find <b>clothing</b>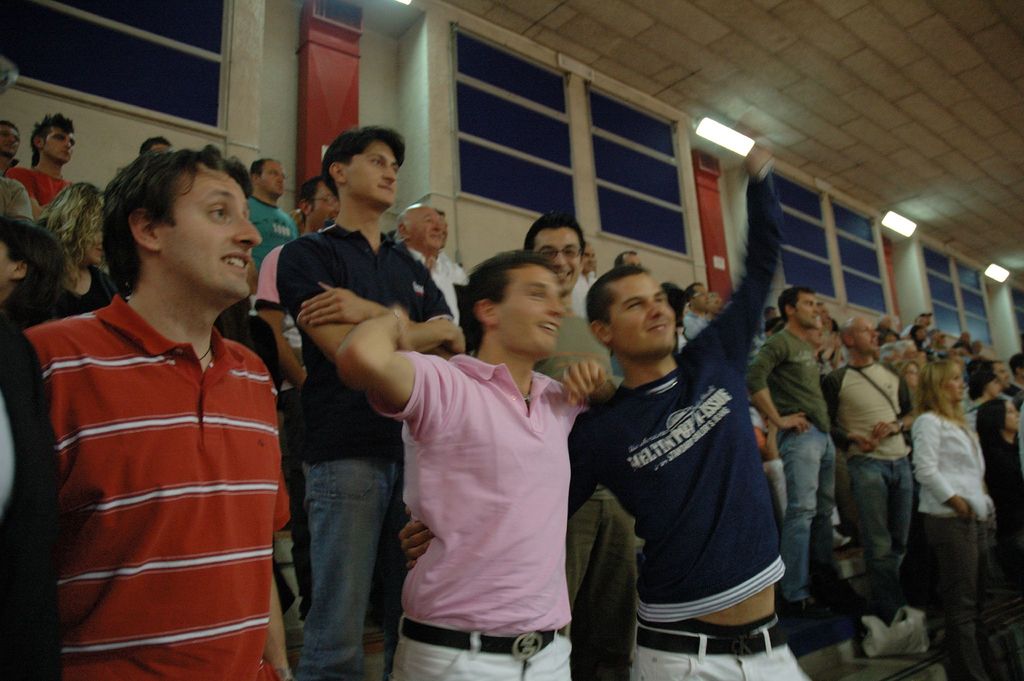
849,351,902,630
